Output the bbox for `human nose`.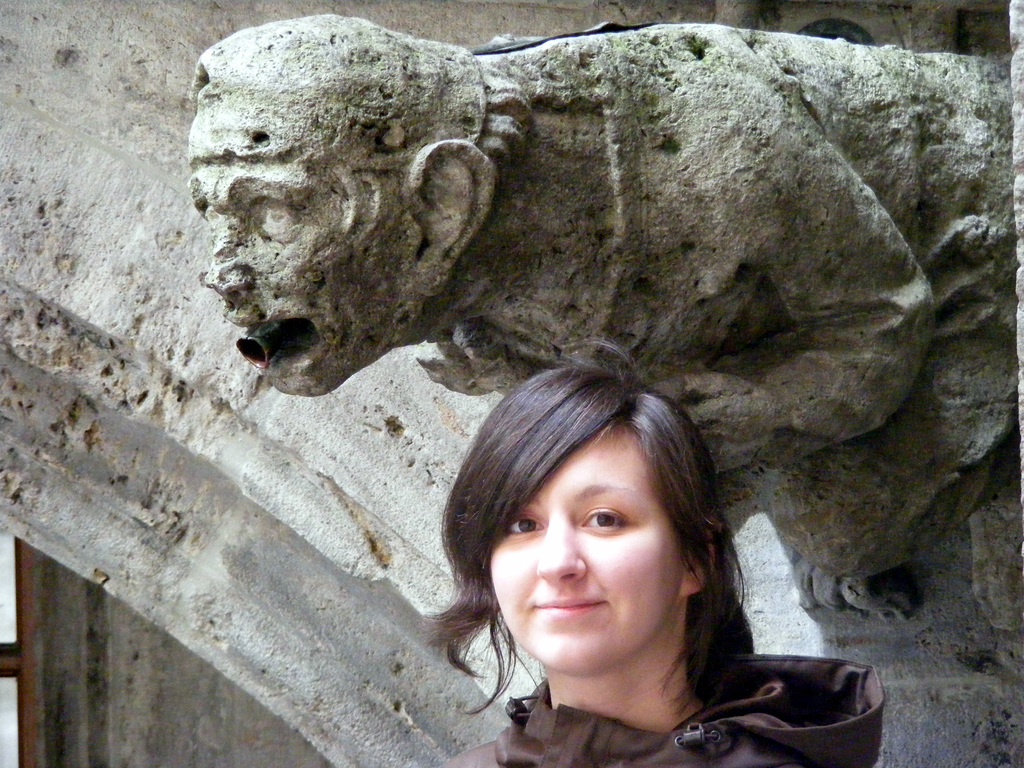
[536,515,585,586].
